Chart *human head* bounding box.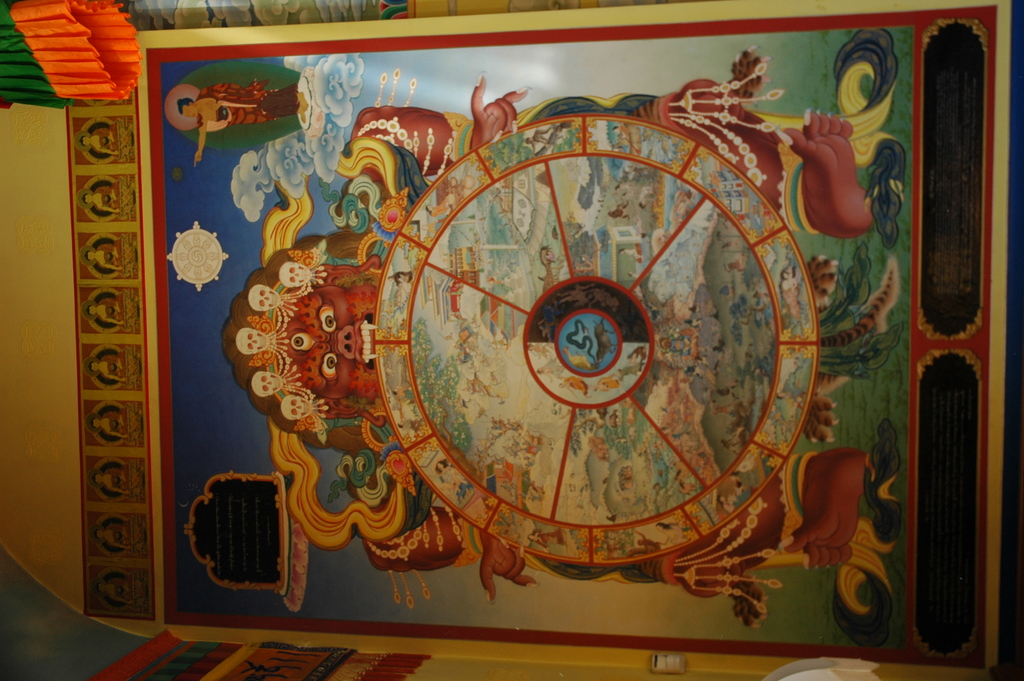
Charted: bbox(81, 136, 91, 149).
